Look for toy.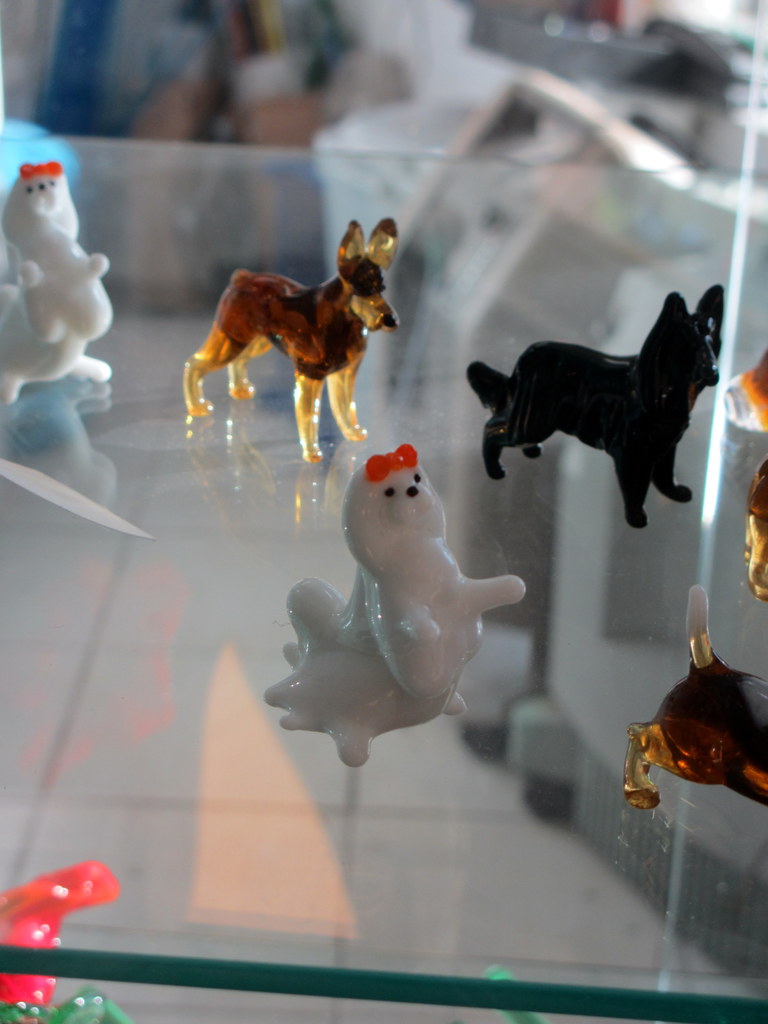
Found: box(464, 287, 724, 532).
